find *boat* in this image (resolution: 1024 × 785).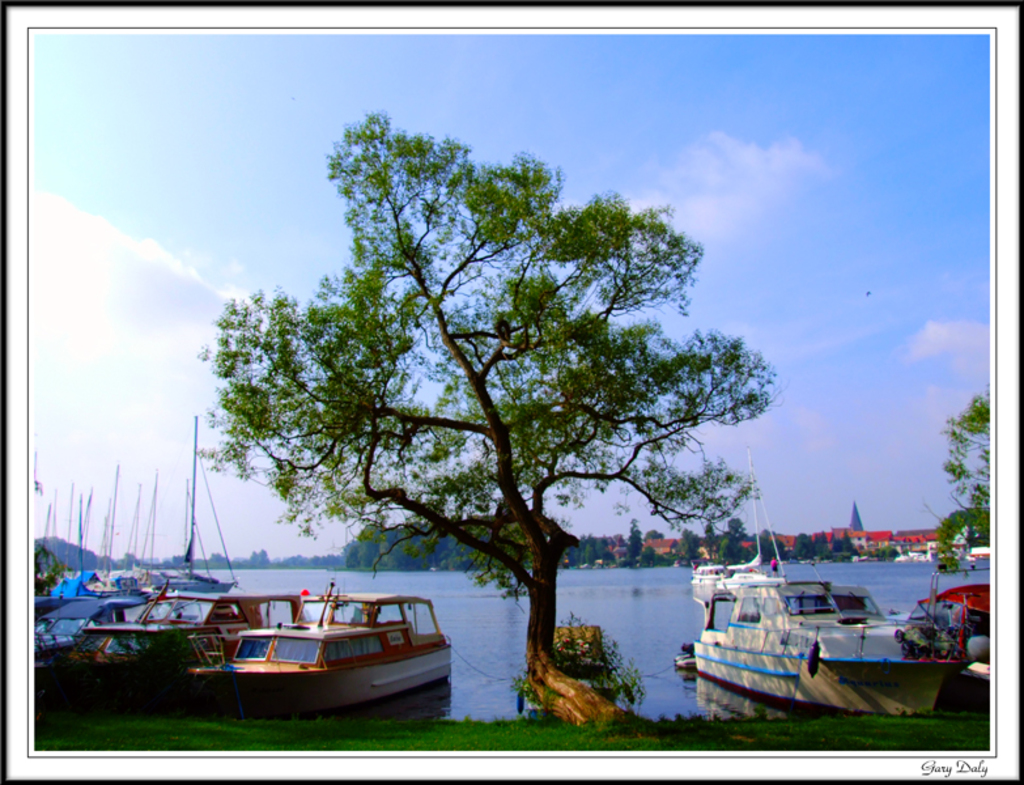
(183, 578, 450, 714).
